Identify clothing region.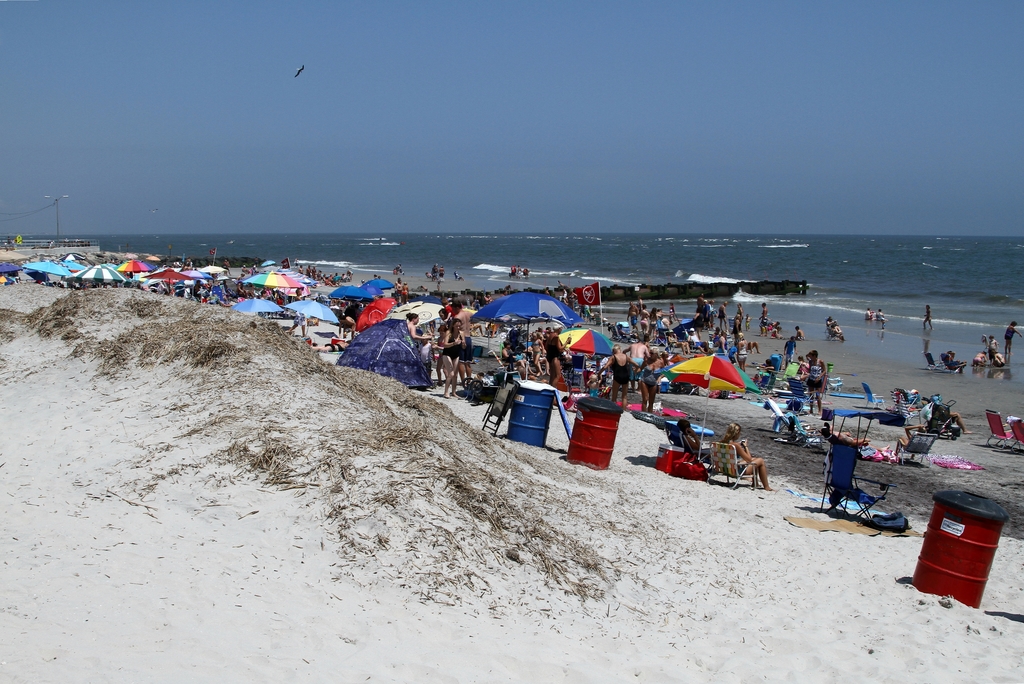
Region: (x1=608, y1=351, x2=631, y2=385).
